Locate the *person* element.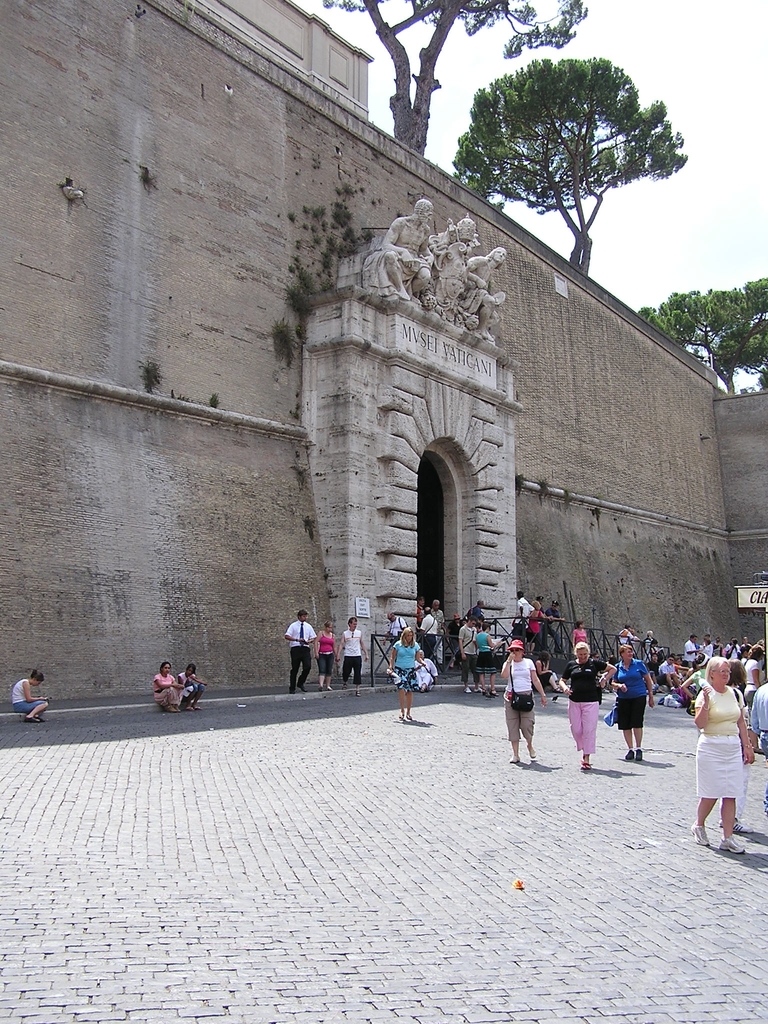
Element bbox: (x1=413, y1=607, x2=435, y2=660).
